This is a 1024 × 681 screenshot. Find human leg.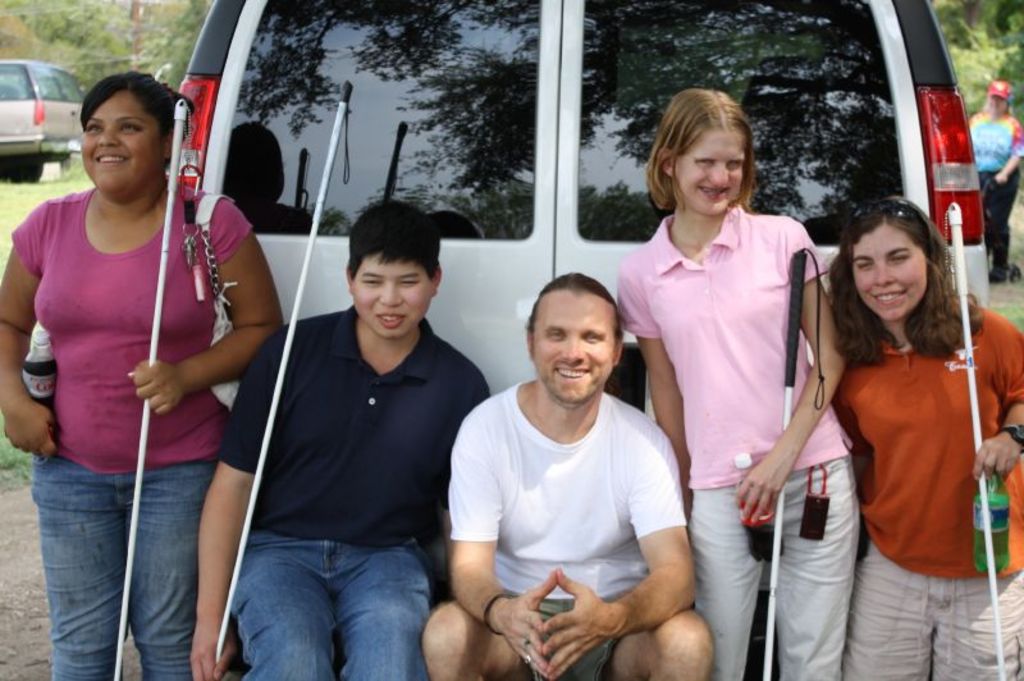
Bounding box: [335, 545, 431, 677].
